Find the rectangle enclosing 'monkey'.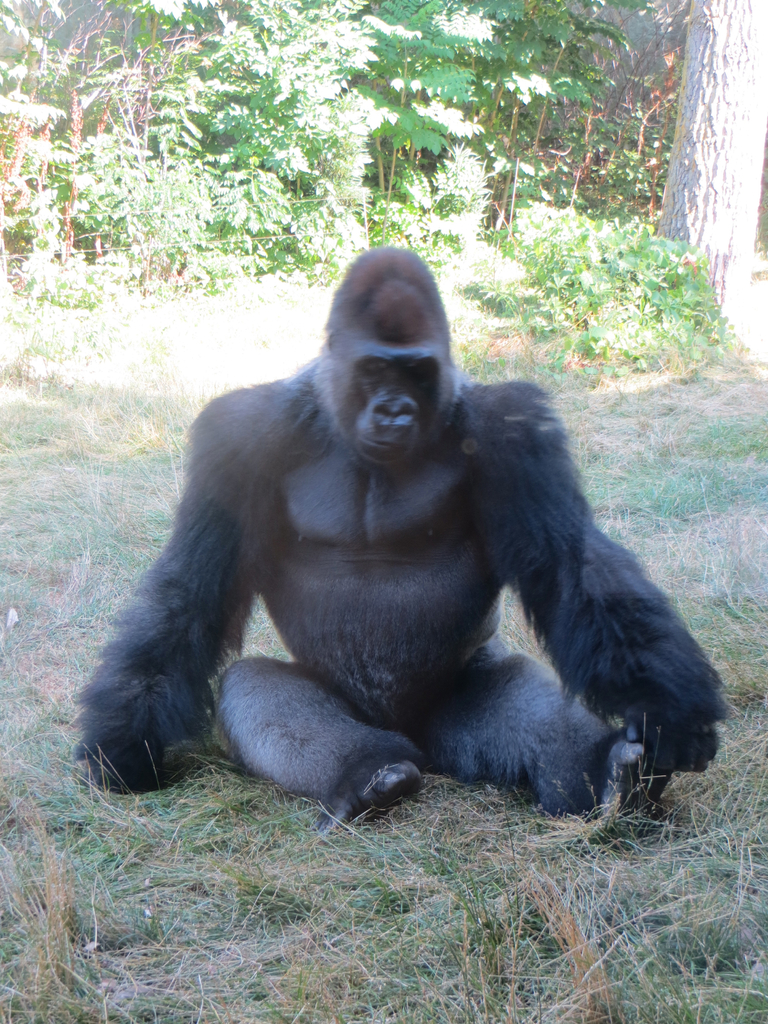
(left=69, top=228, right=740, bottom=833).
